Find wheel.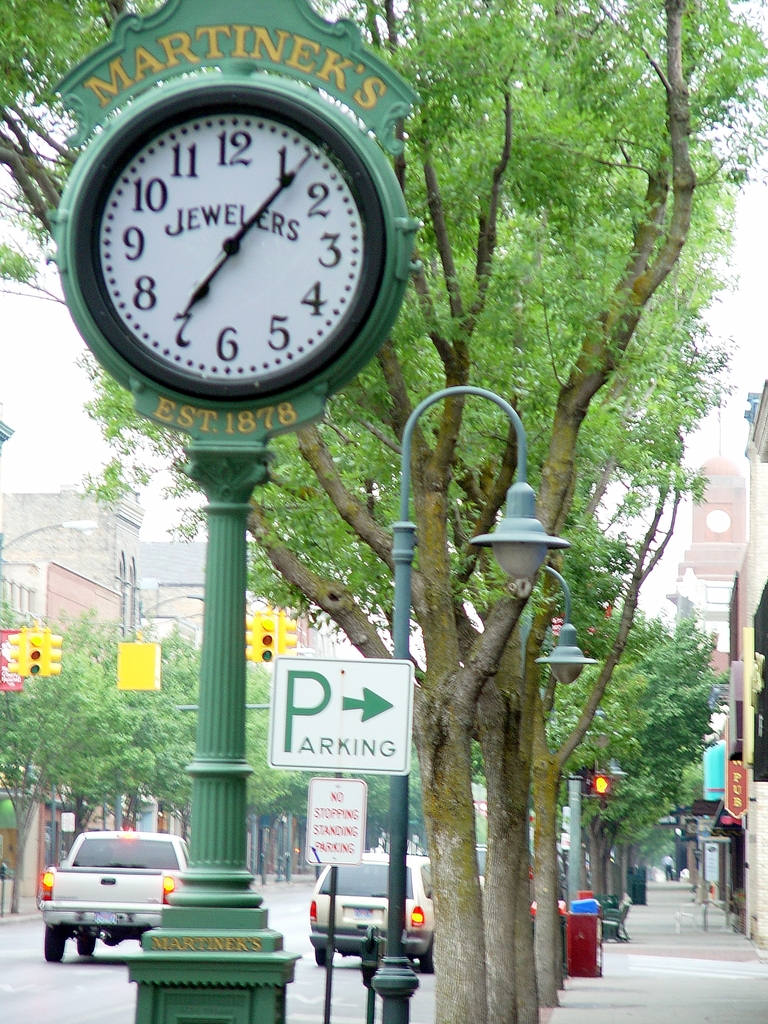
[left=311, top=942, right=325, bottom=968].
